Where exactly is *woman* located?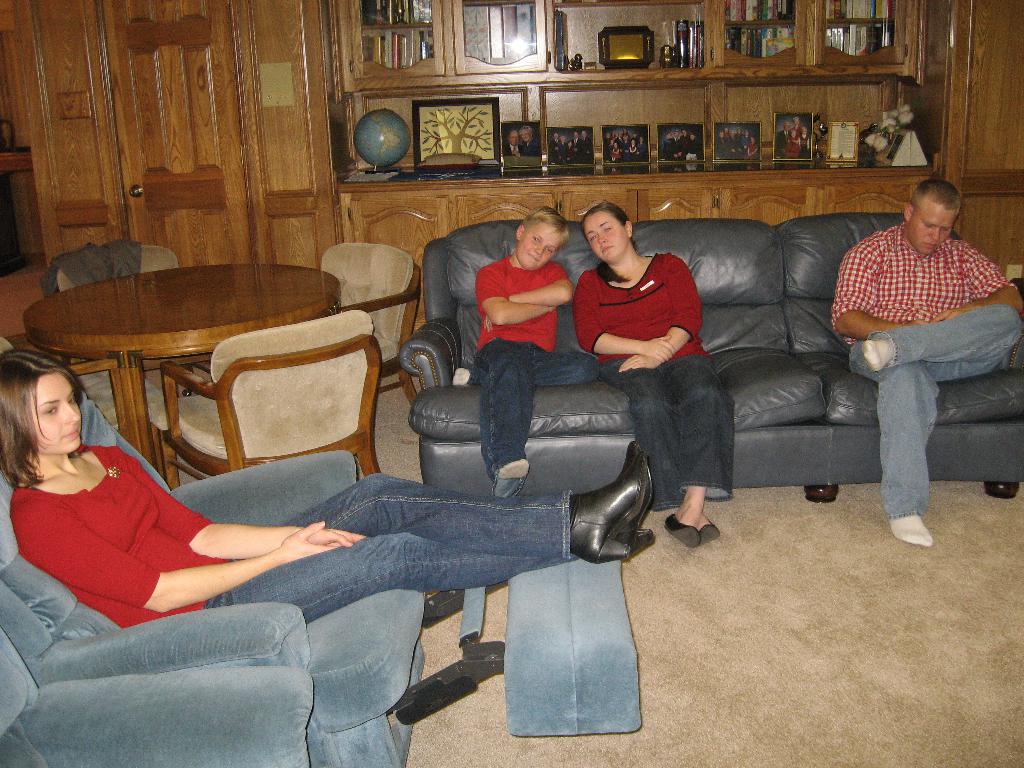
Its bounding box is [left=0, top=352, right=660, bottom=627].
